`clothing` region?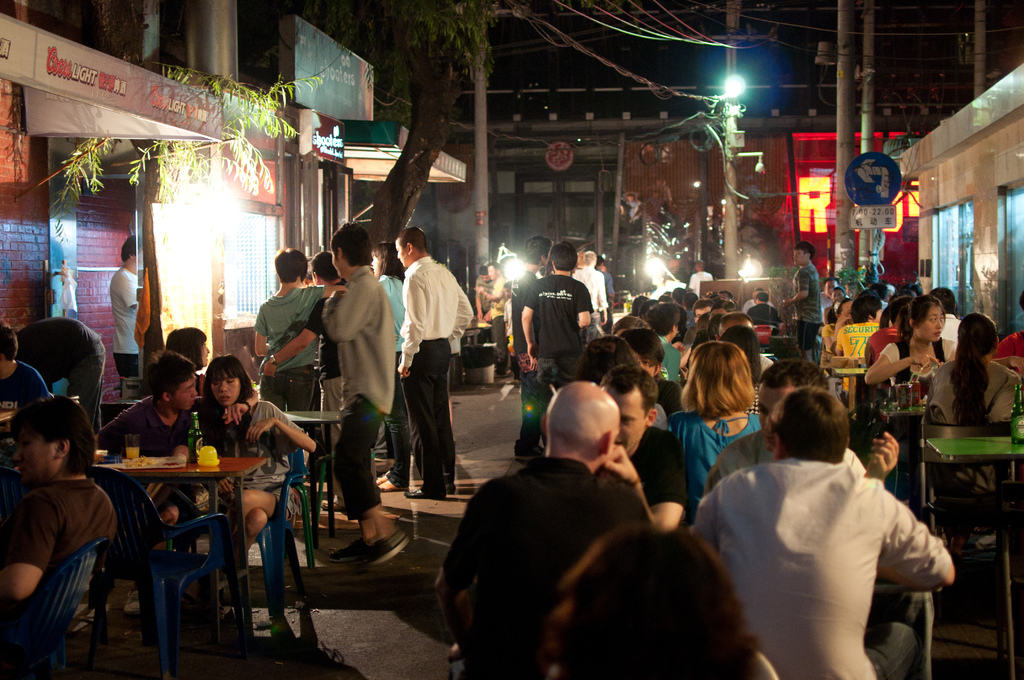
<region>526, 270, 595, 445</region>
